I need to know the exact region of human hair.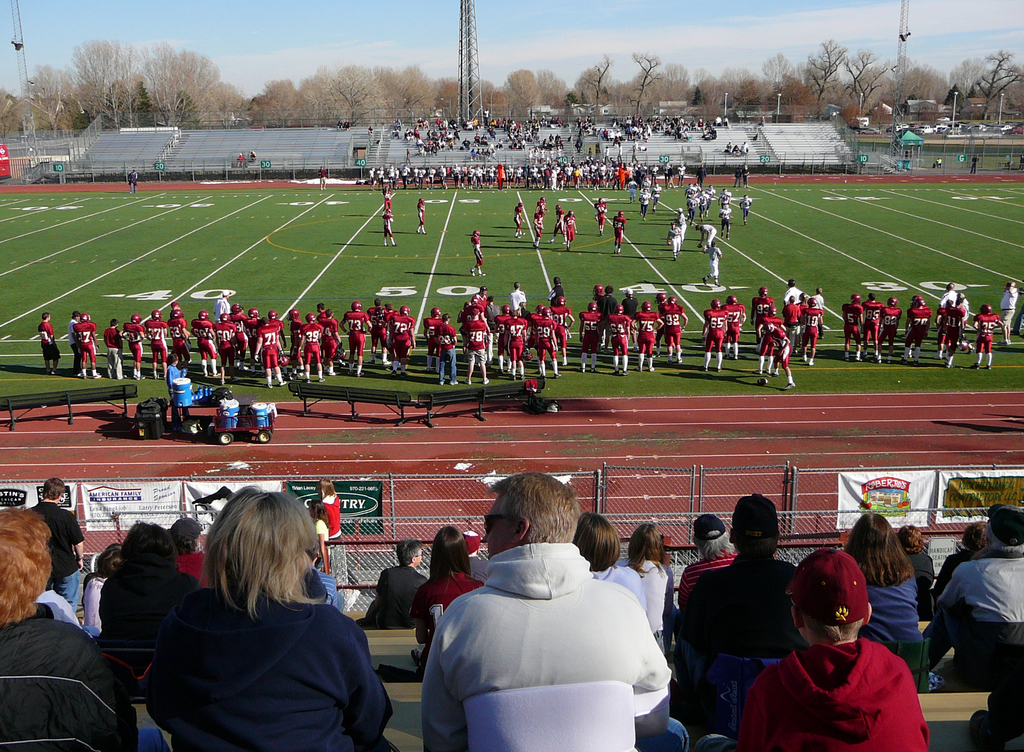
Region: 0, 510, 54, 628.
